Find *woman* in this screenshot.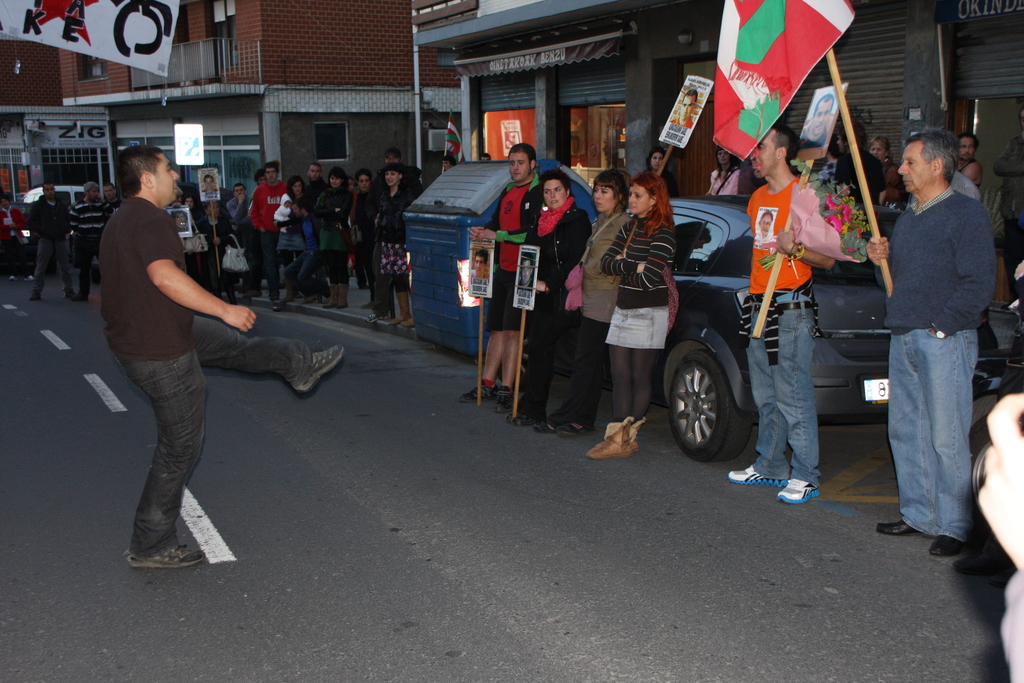
The bounding box for *woman* is [left=312, top=167, right=357, bottom=312].
